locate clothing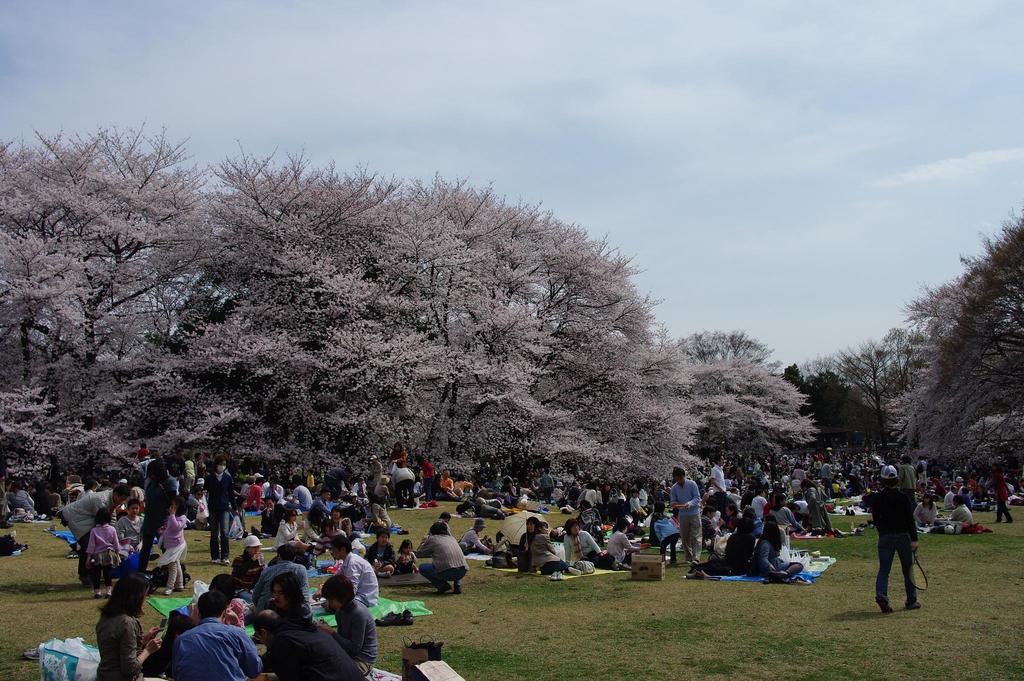
rect(248, 485, 262, 511)
